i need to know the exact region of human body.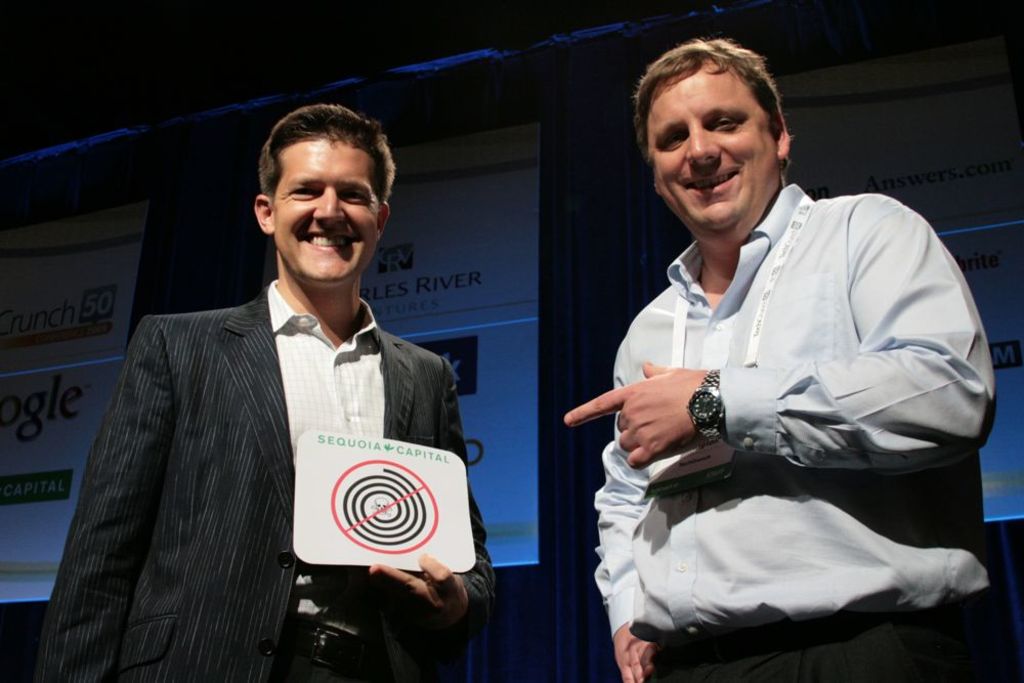
Region: bbox=[36, 275, 498, 682].
